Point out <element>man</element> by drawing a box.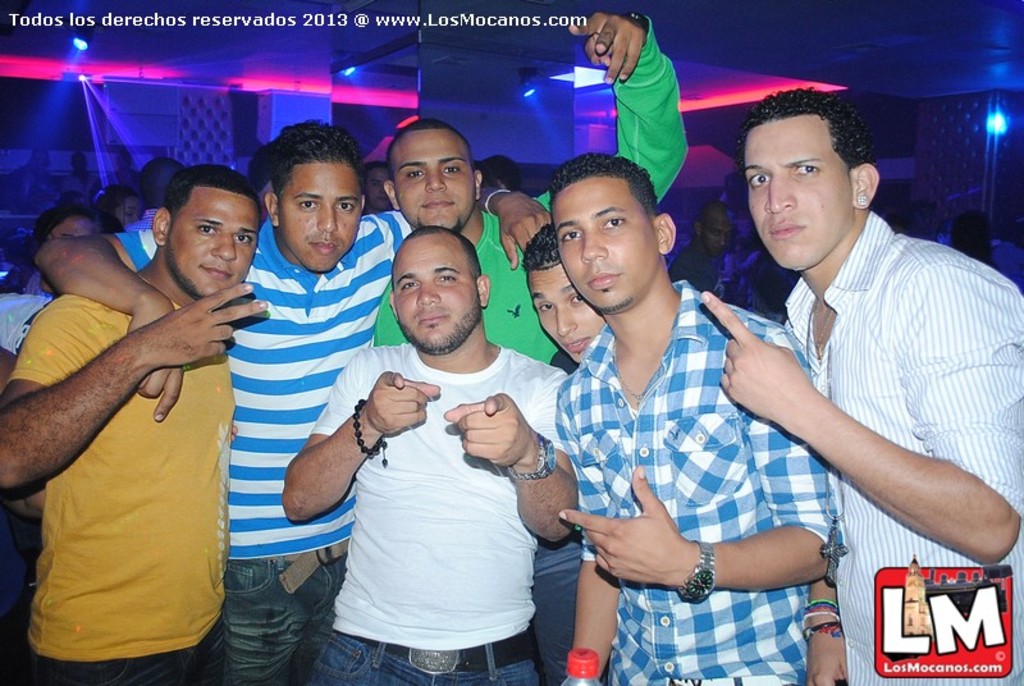
bbox(276, 227, 585, 685).
